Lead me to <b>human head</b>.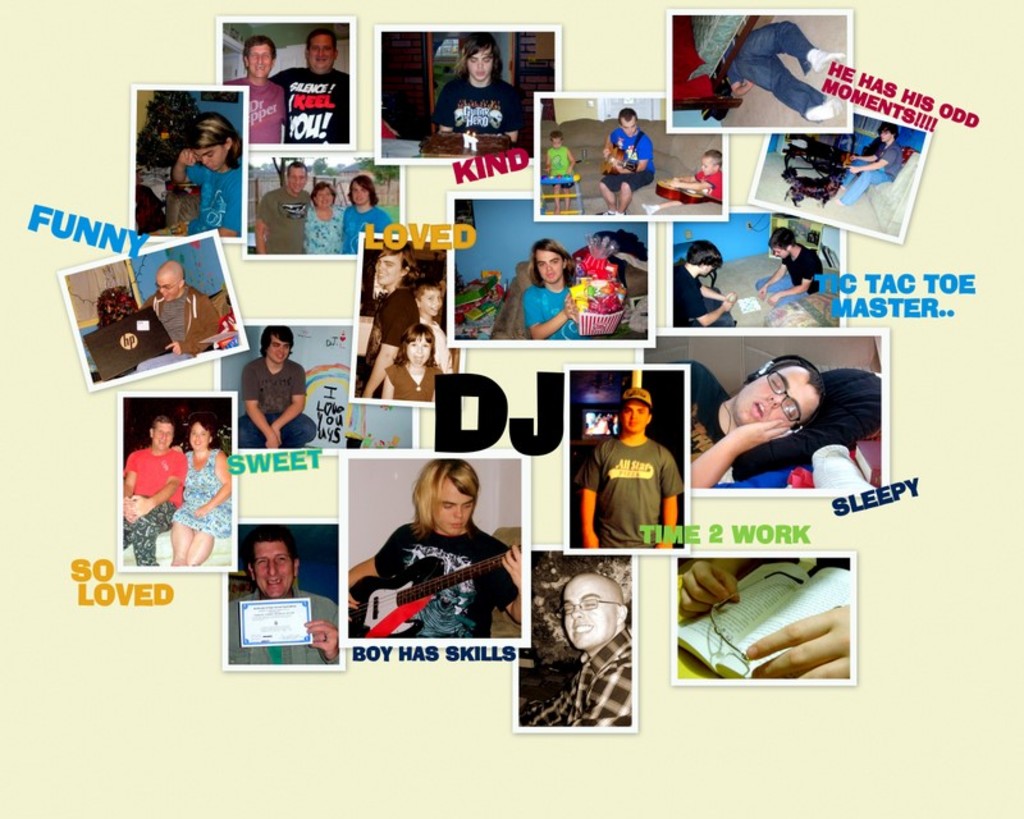
Lead to [189, 113, 237, 171].
